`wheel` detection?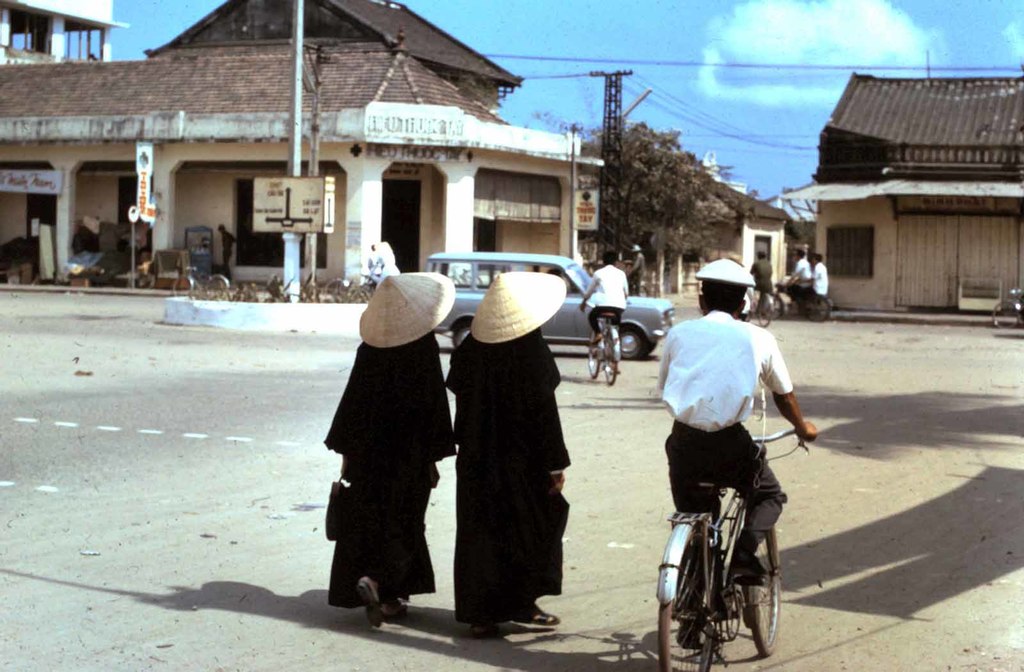
[657,530,719,671]
